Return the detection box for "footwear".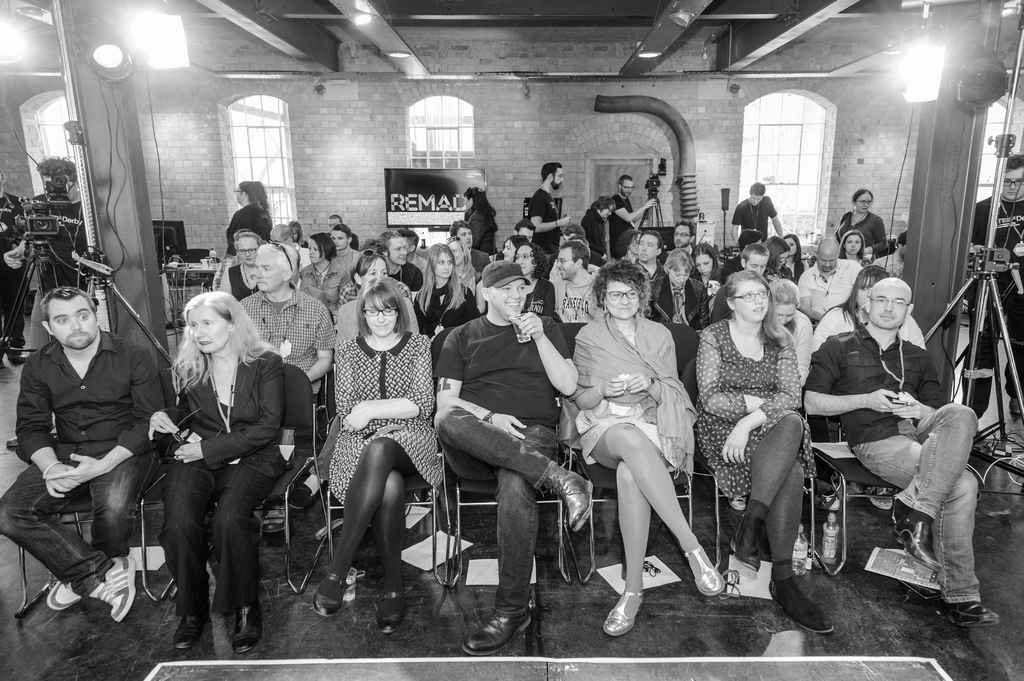
<bbox>730, 514, 768, 572</bbox>.
